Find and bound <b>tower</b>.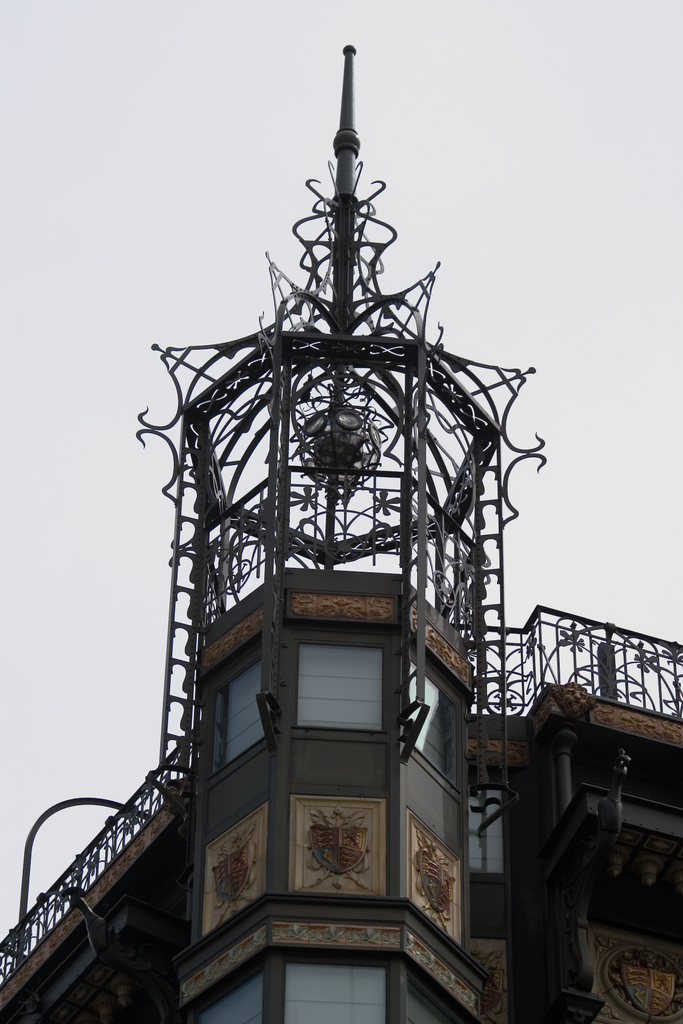
Bound: {"left": 151, "top": 38, "right": 545, "bottom": 1023}.
